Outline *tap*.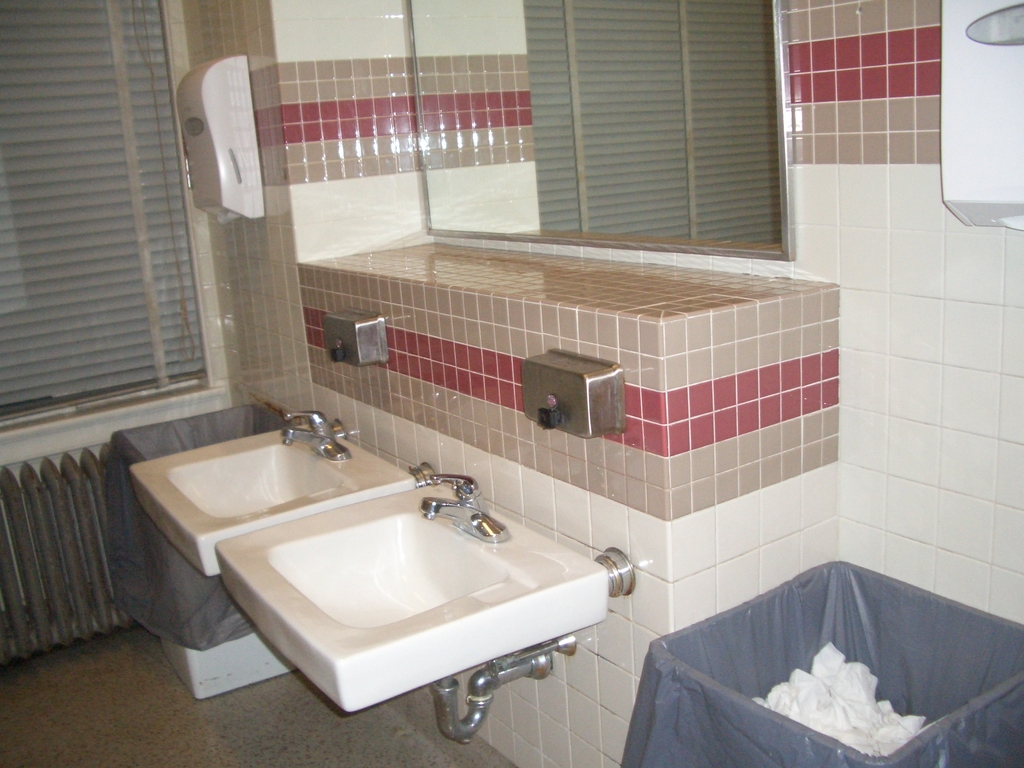
Outline: [left=280, top=407, right=351, bottom=463].
